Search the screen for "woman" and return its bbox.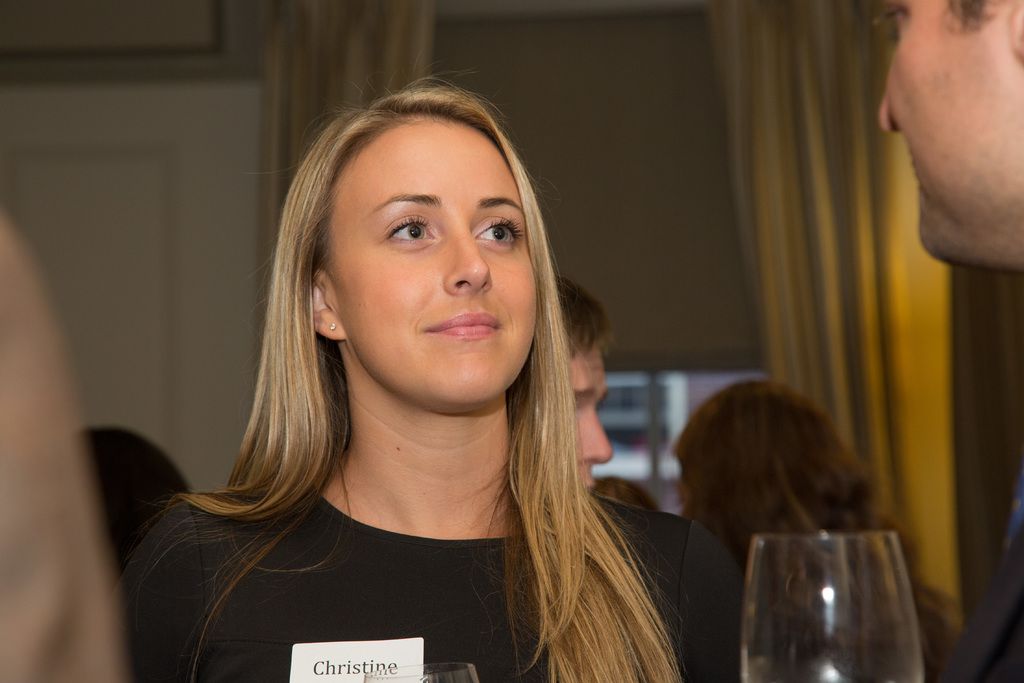
Found: [left=130, top=68, right=698, bottom=680].
